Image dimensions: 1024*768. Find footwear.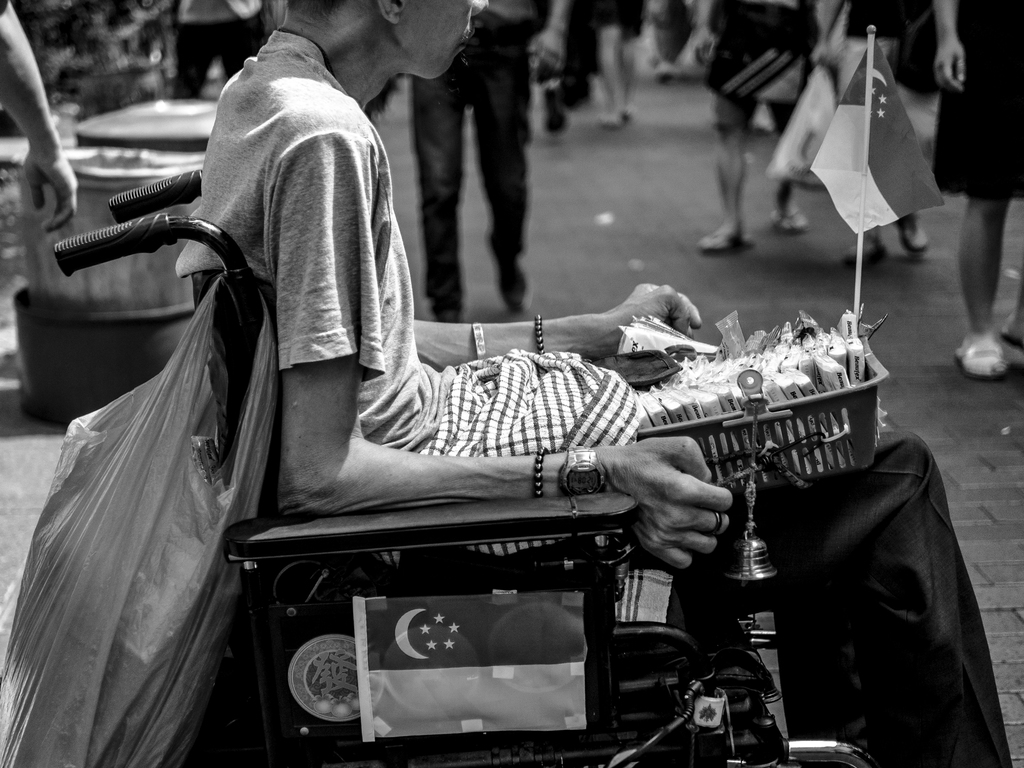
<box>698,223,745,250</box>.
